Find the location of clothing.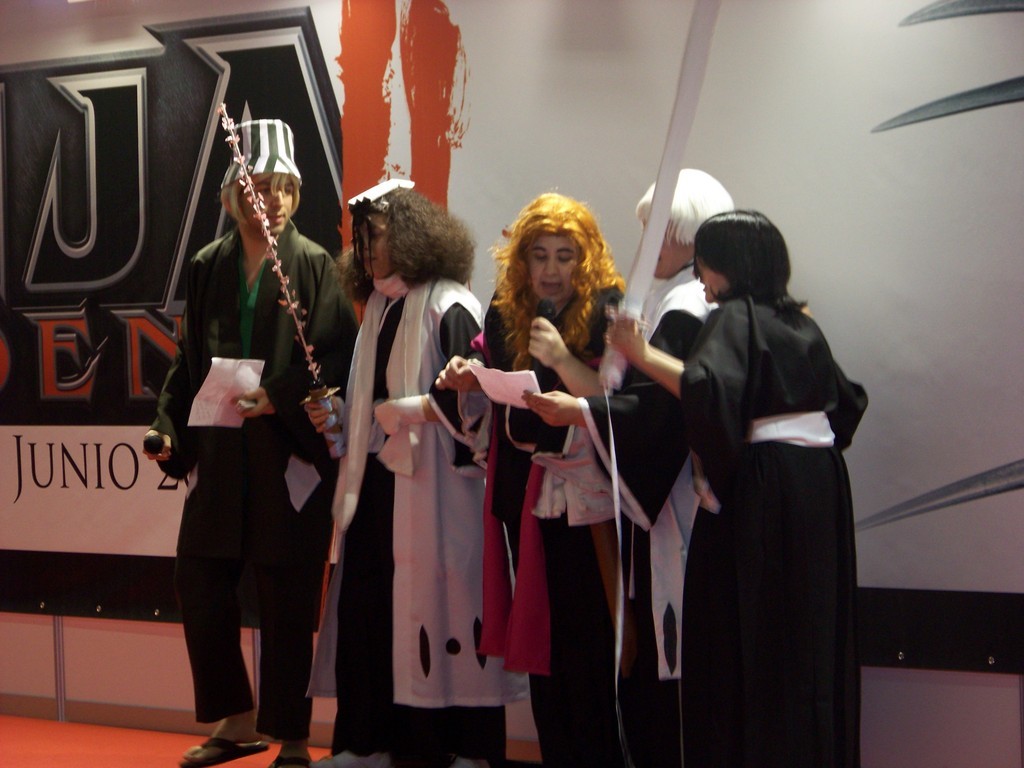
Location: left=575, top=267, right=721, bottom=767.
